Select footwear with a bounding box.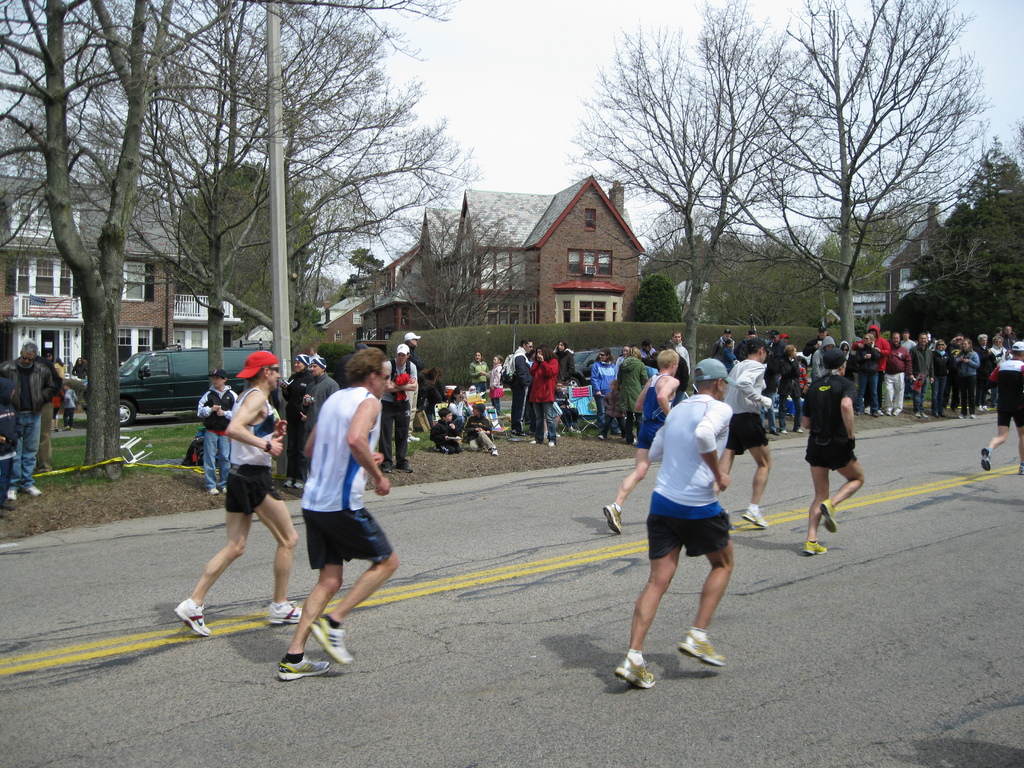
select_region(933, 410, 945, 419).
